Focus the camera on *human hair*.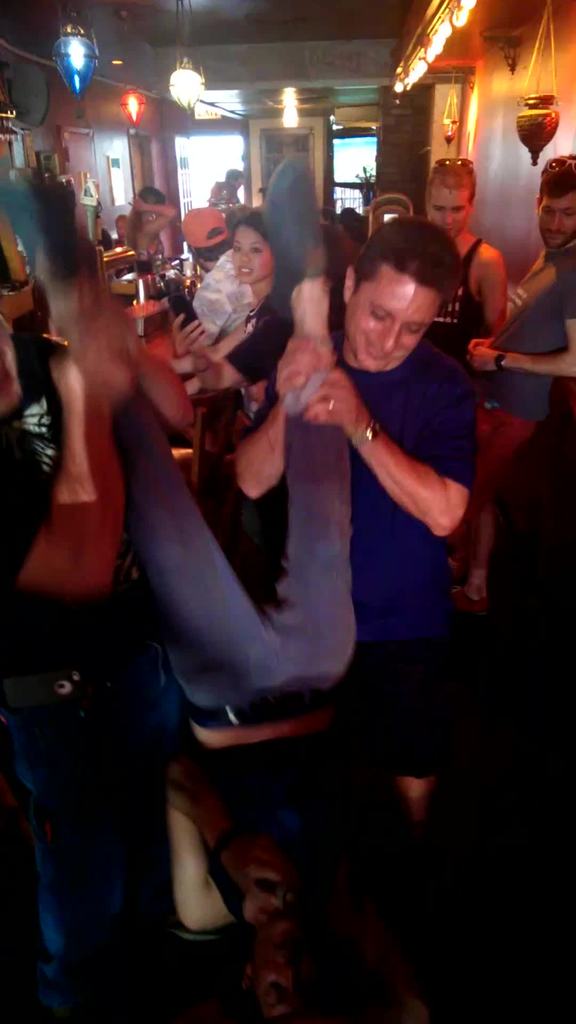
Focus region: 538 154 575 207.
